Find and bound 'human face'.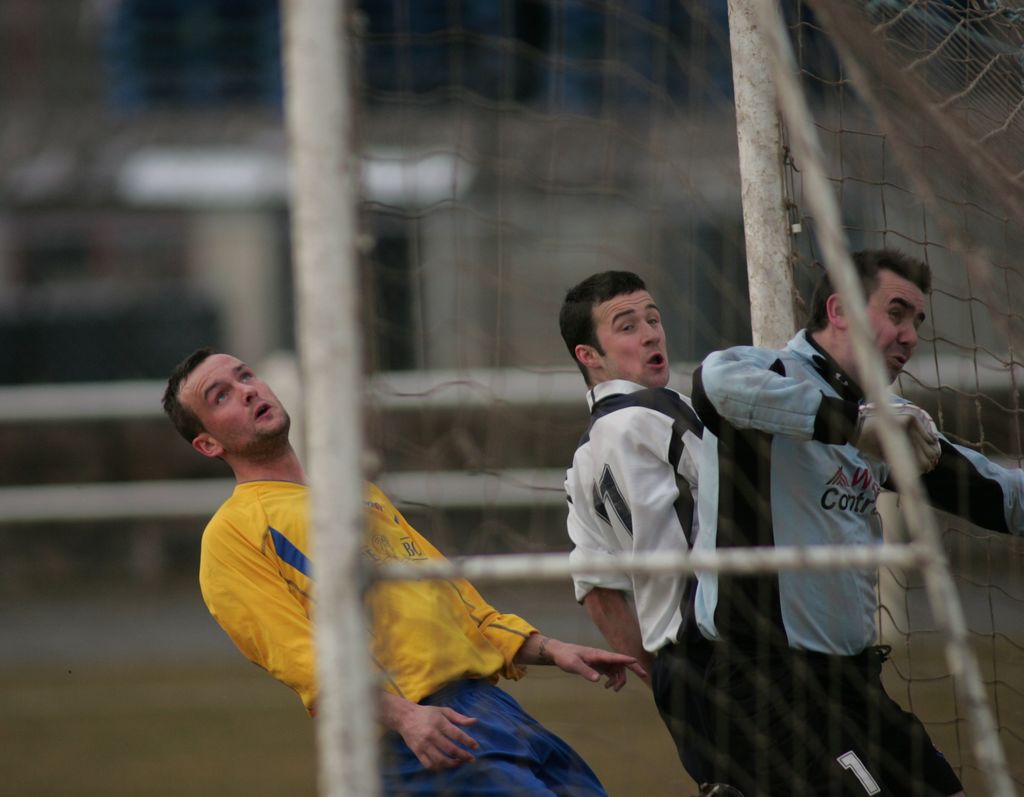
Bound: <bbox>595, 292, 669, 388</bbox>.
